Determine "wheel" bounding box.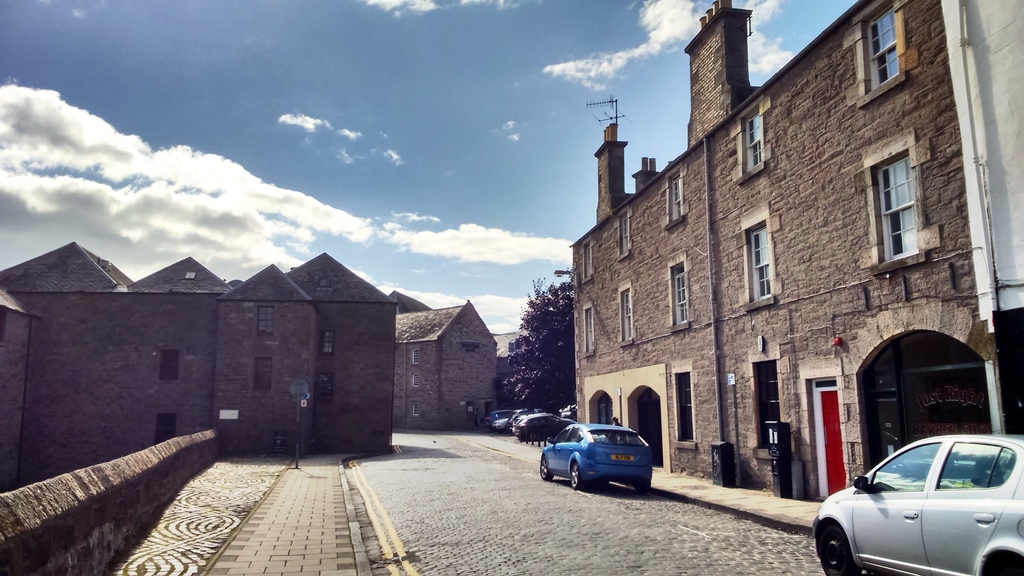
Determined: (633, 479, 649, 494).
